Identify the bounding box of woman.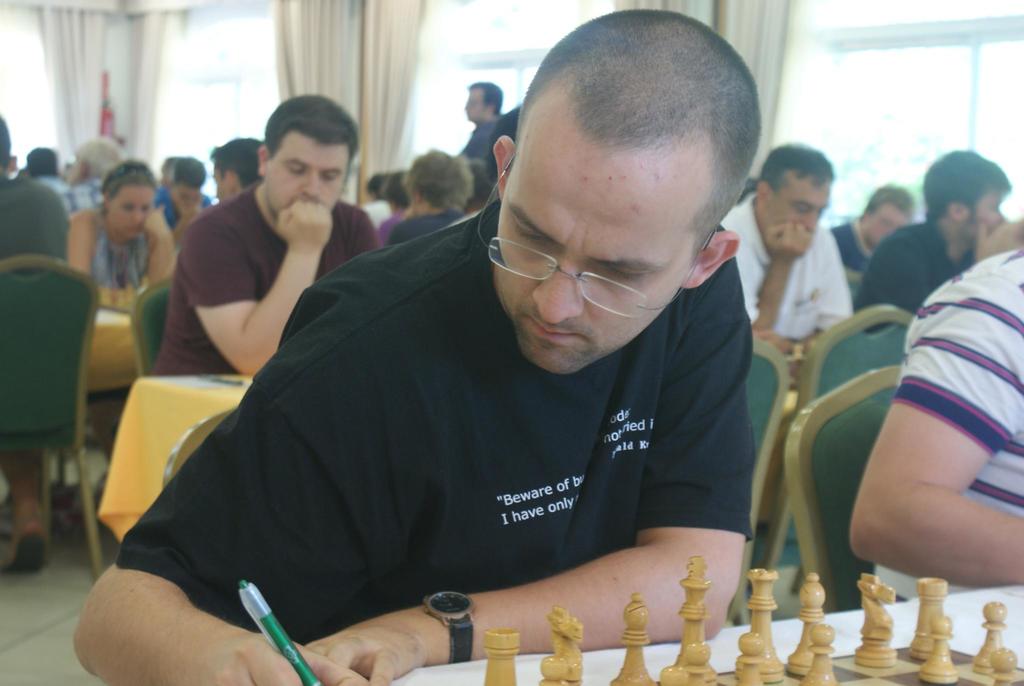
[x1=65, y1=158, x2=176, y2=468].
